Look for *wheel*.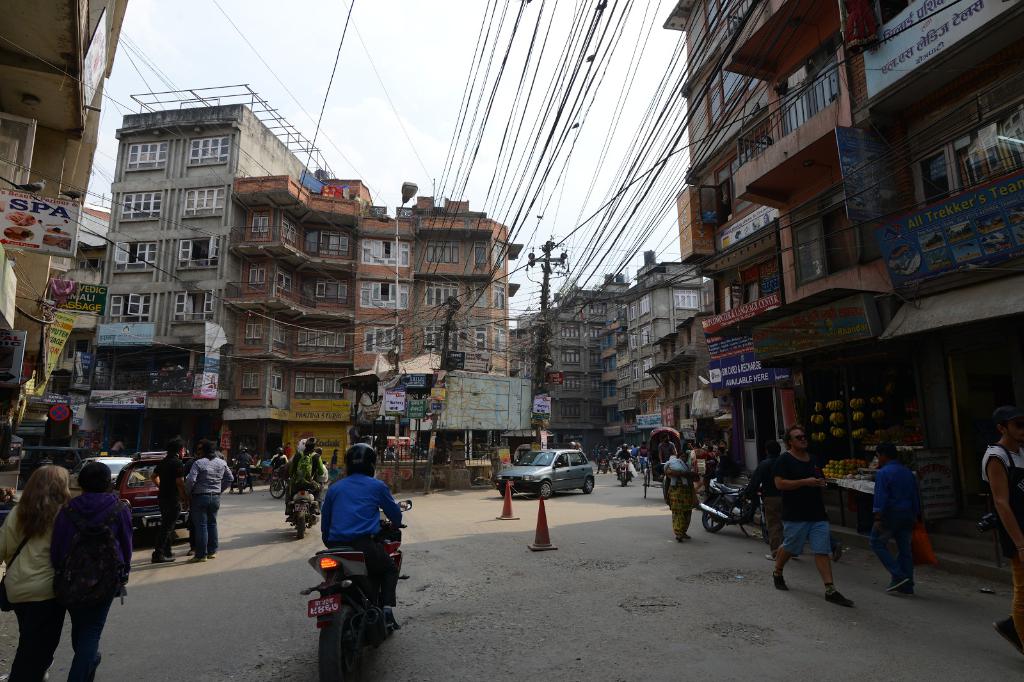
Found: pyautogui.locateOnScreen(762, 516, 769, 544).
